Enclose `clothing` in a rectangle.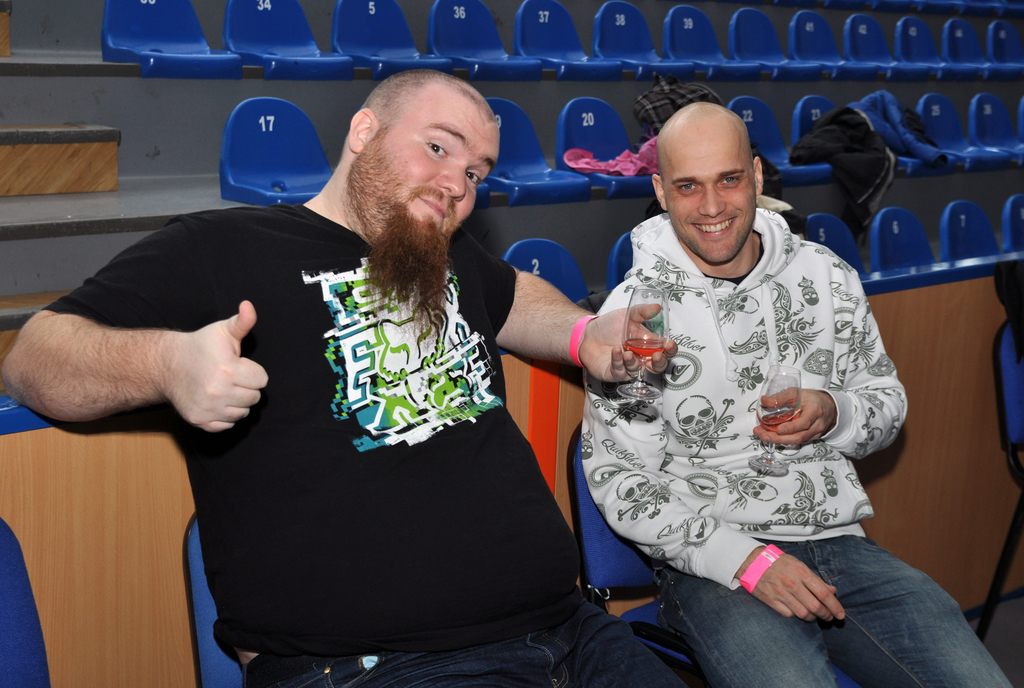
box=[577, 203, 1012, 687].
